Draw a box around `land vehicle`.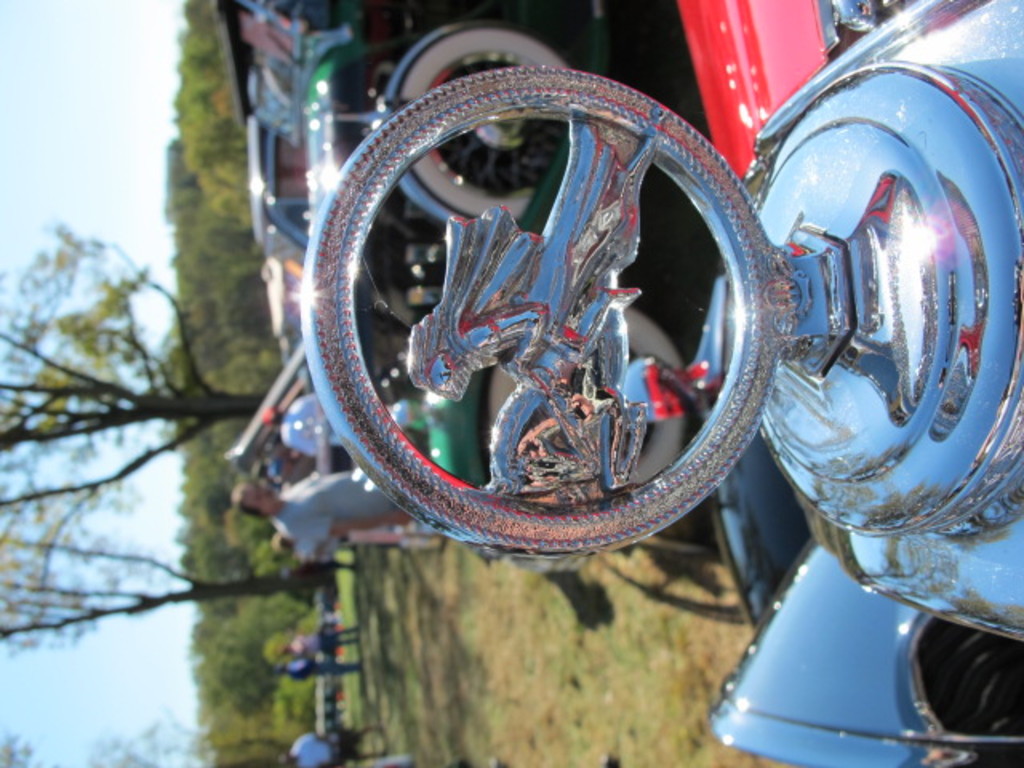
[x1=299, y1=0, x2=1022, y2=766].
